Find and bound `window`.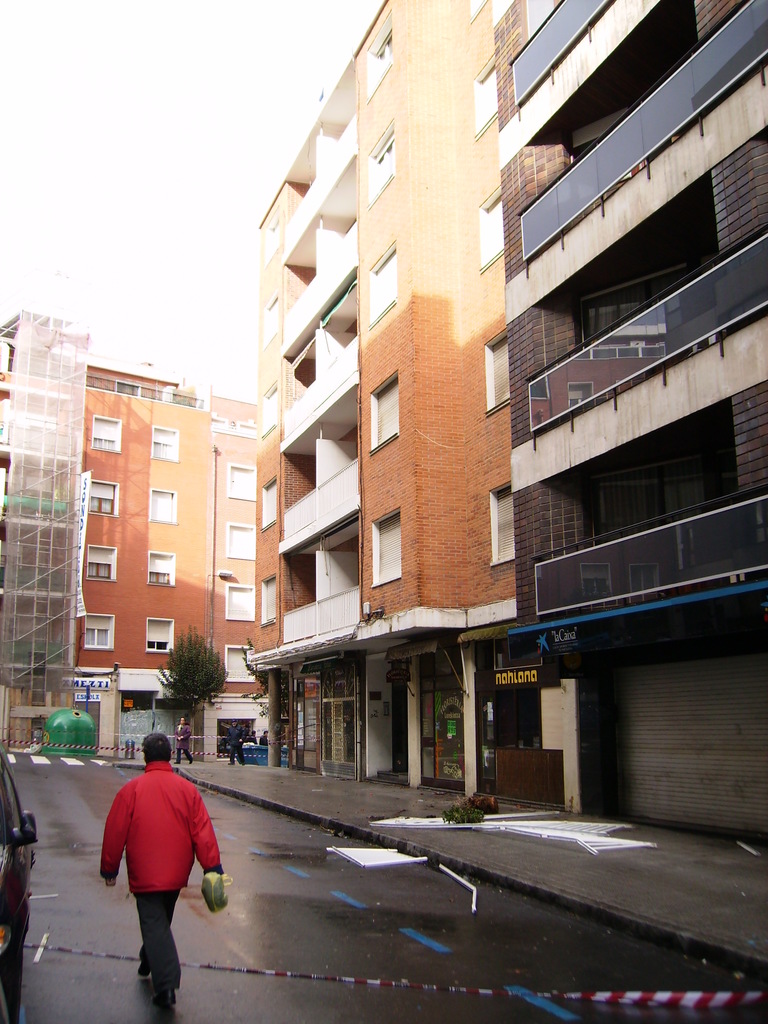
Bound: pyautogui.locateOnScreen(228, 465, 256, 505).
